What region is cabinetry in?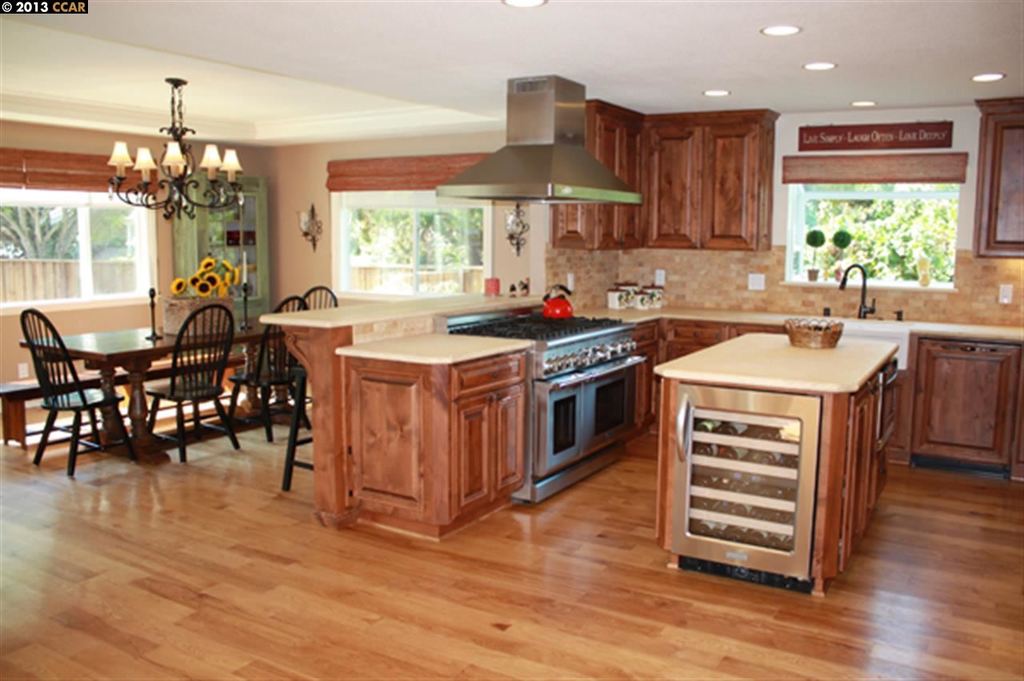
(636, 323, 922, 605).
